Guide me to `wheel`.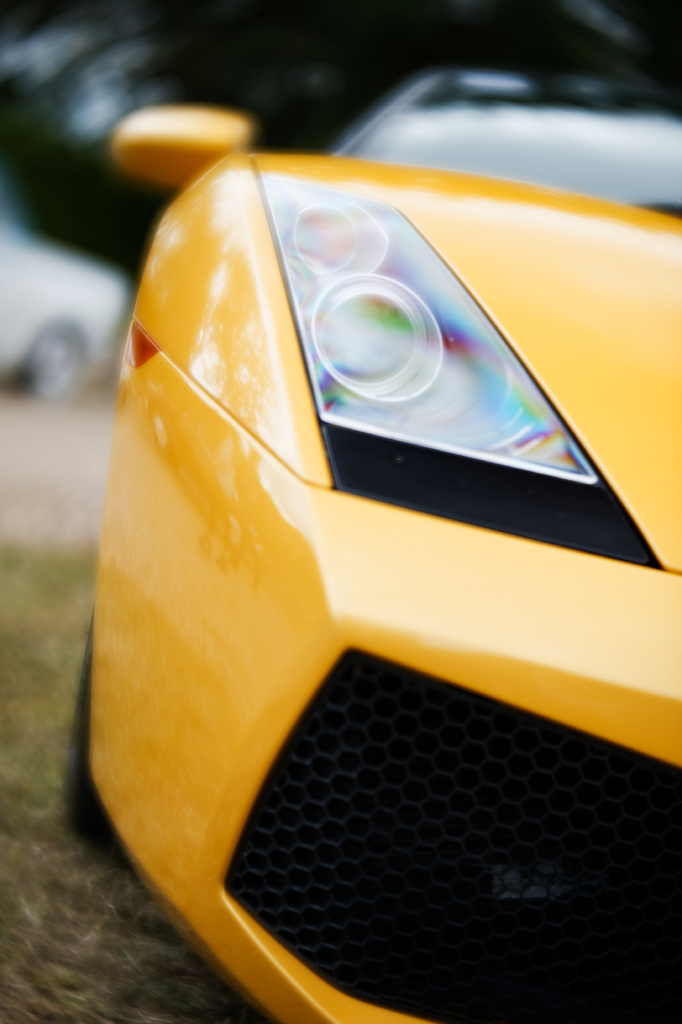
Guidance: [x1=16, y1=324, x2=84, y2=398].
